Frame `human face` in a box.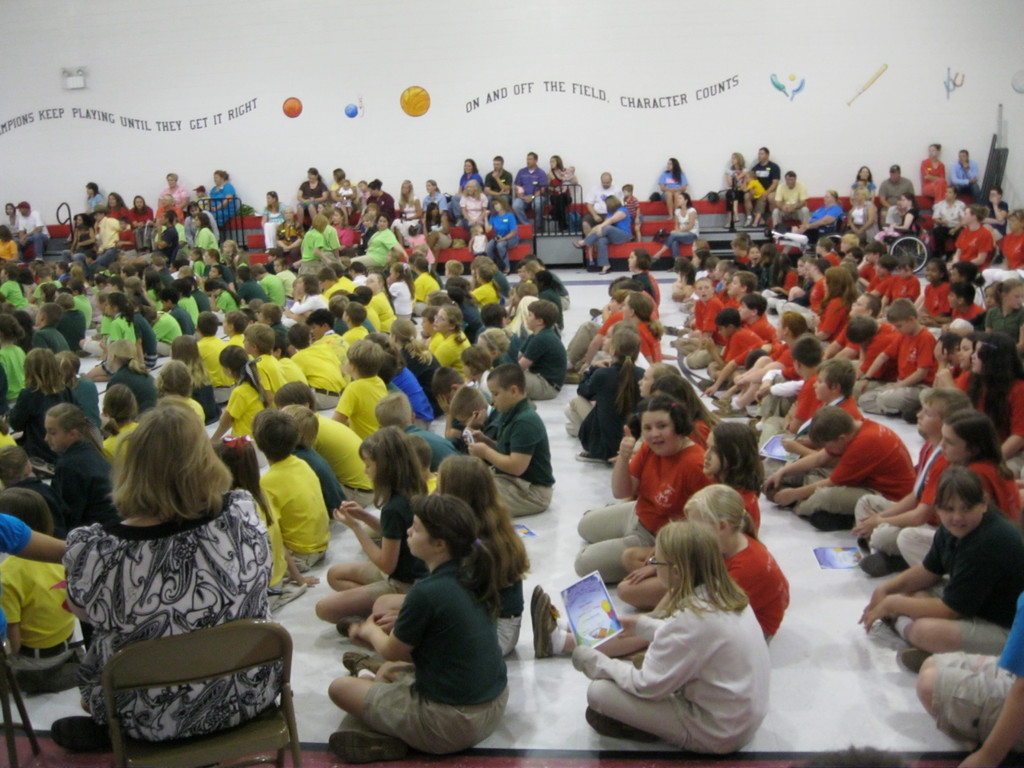
739:303:754:319.
